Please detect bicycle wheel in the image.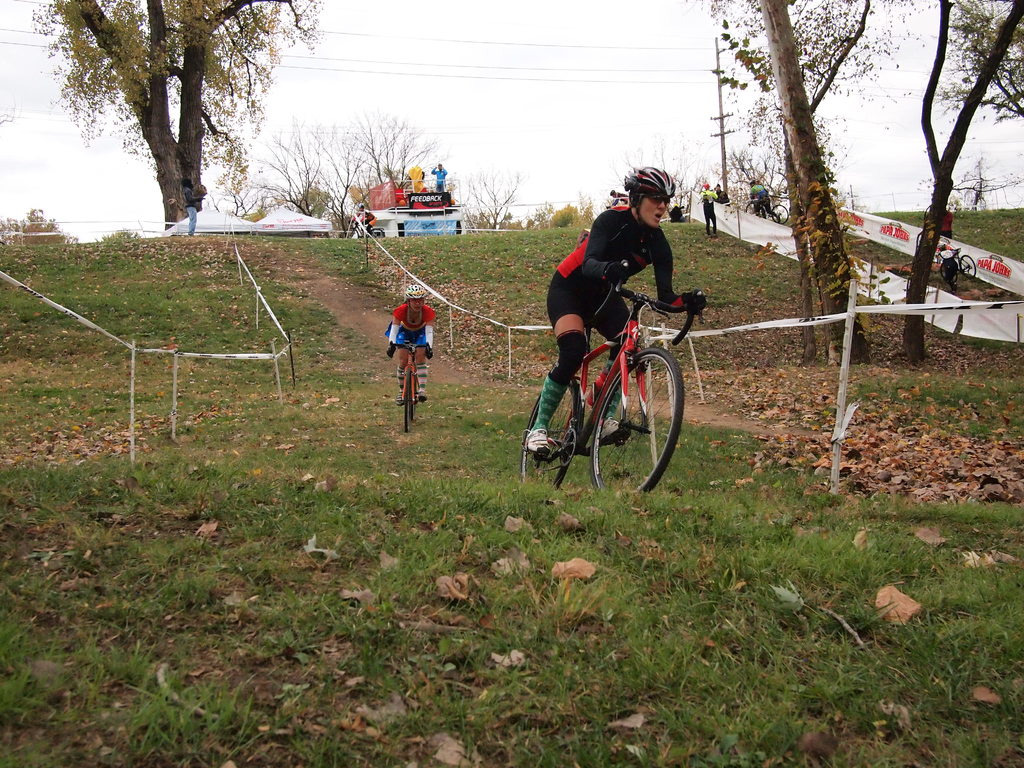
l=595, t=344, r=684, b=494.
